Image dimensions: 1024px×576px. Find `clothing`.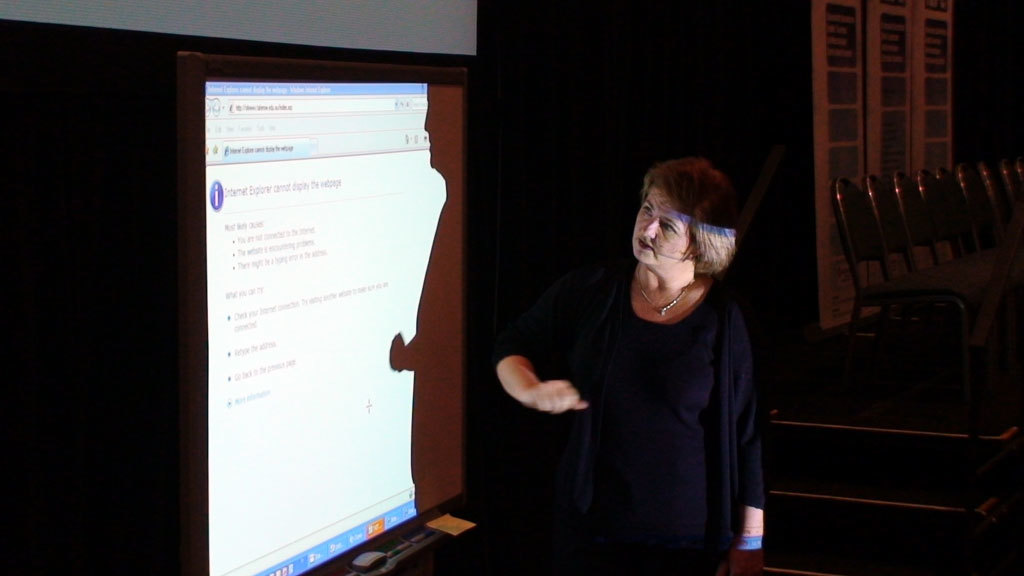
locate(491, 261, 767, 575).
